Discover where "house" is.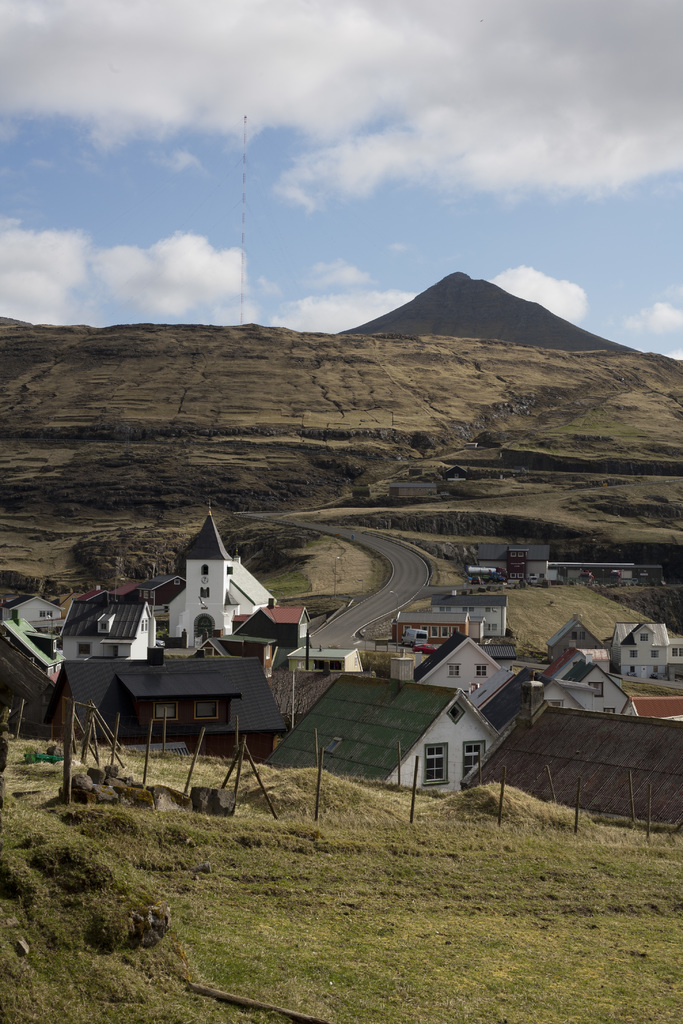
Discovered at l=548, t=617, r=602, b=685.
